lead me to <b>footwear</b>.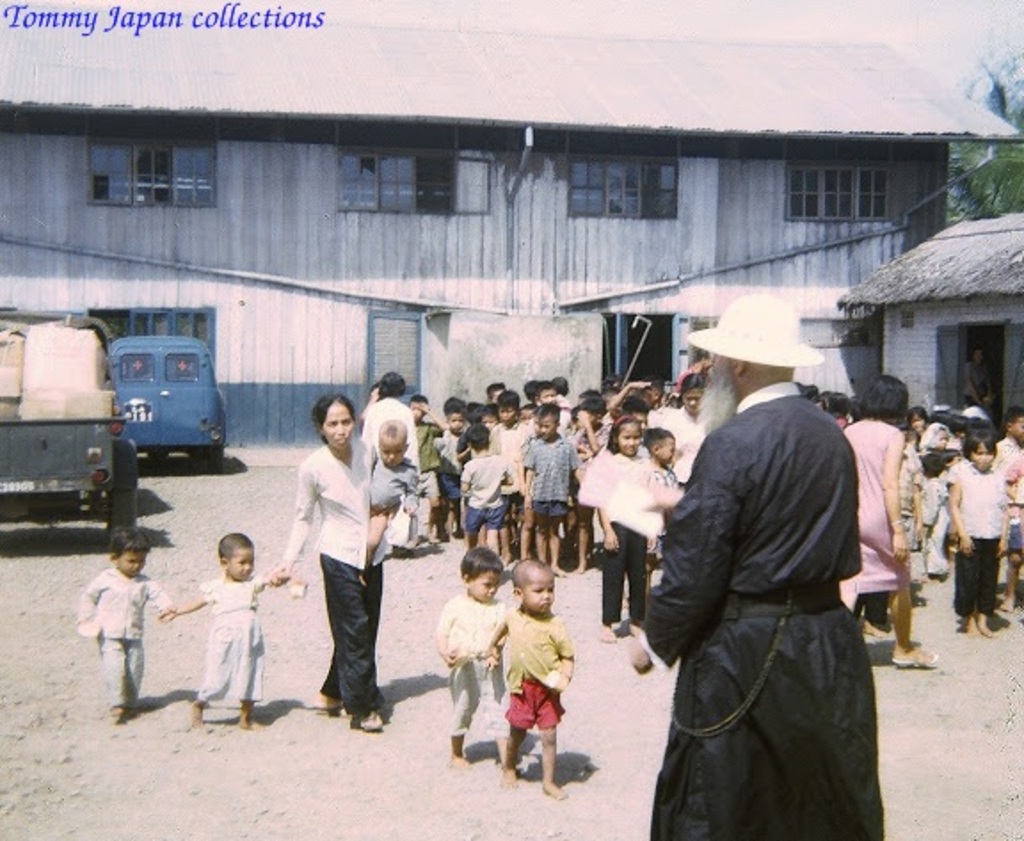
Lead to <bbox>107, 711, 126, 727</bbox>.
